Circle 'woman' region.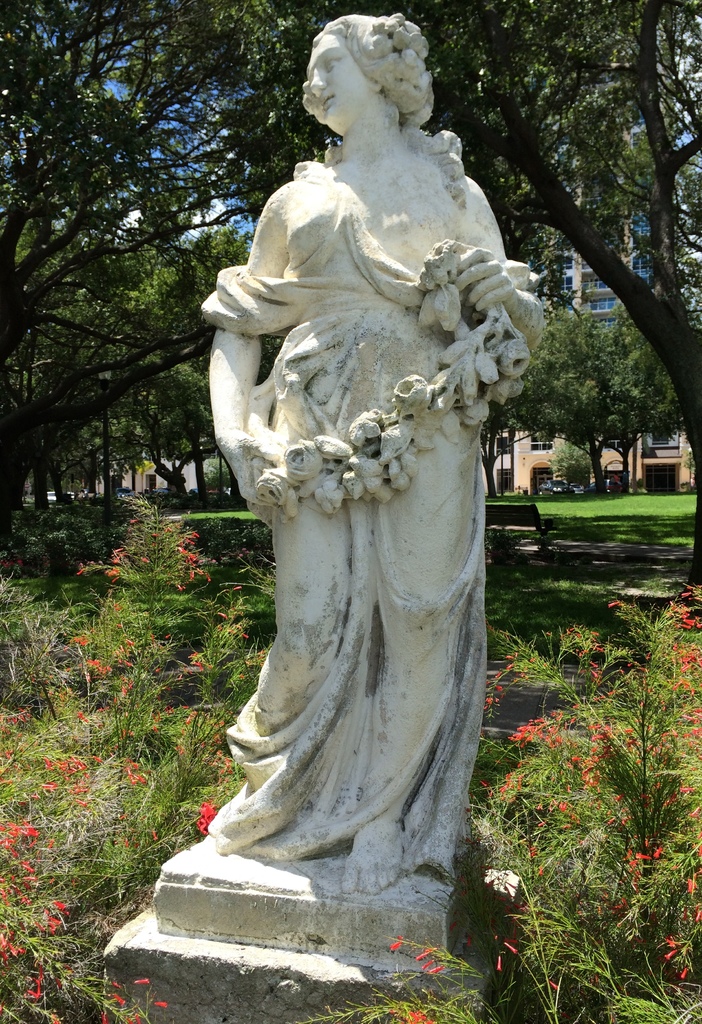
Region: [x1=217, y1=43, x2=513, y2=873].
